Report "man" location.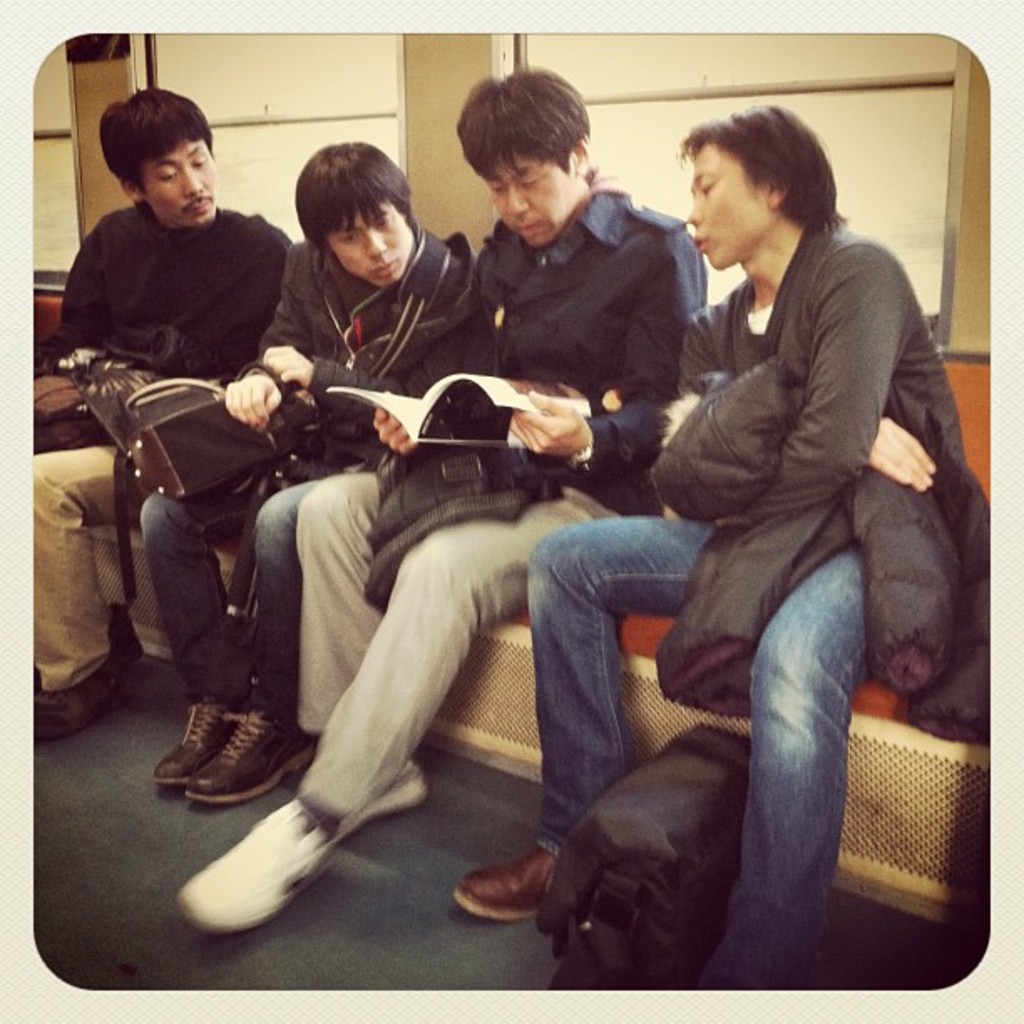
Report: l=176, t=67, r=711, b=934.
